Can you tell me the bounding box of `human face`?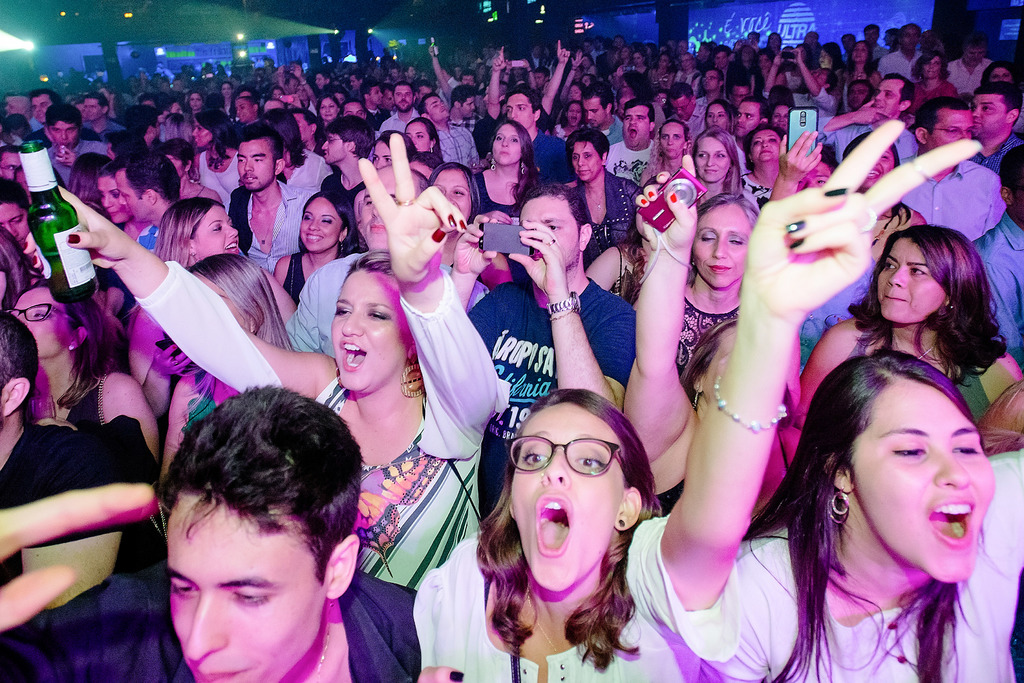
x1=730 y1=85 x2=749 y2=106.
